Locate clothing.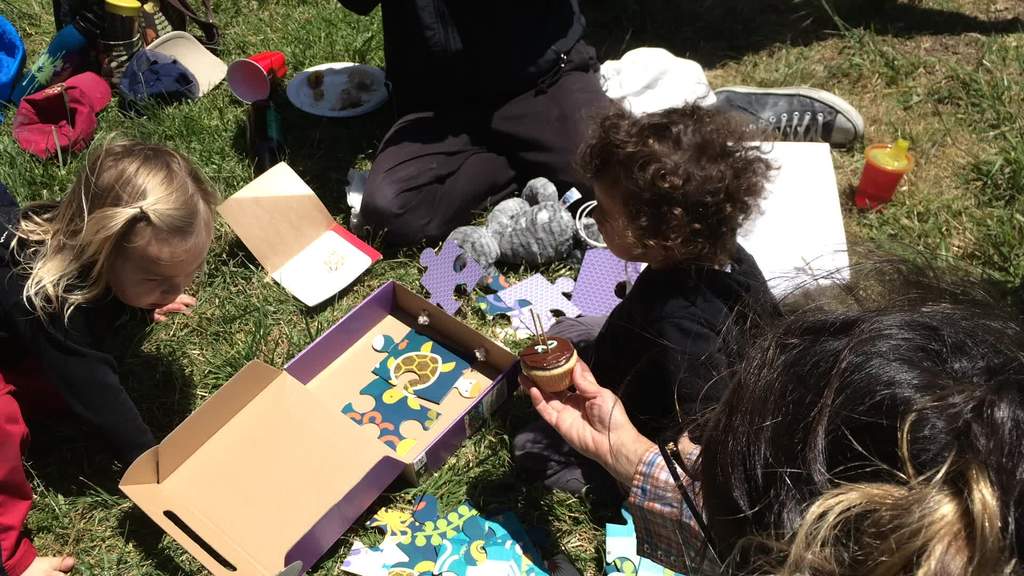
Bounding box: x1=0, y1=377, x2=40, y2=575.
